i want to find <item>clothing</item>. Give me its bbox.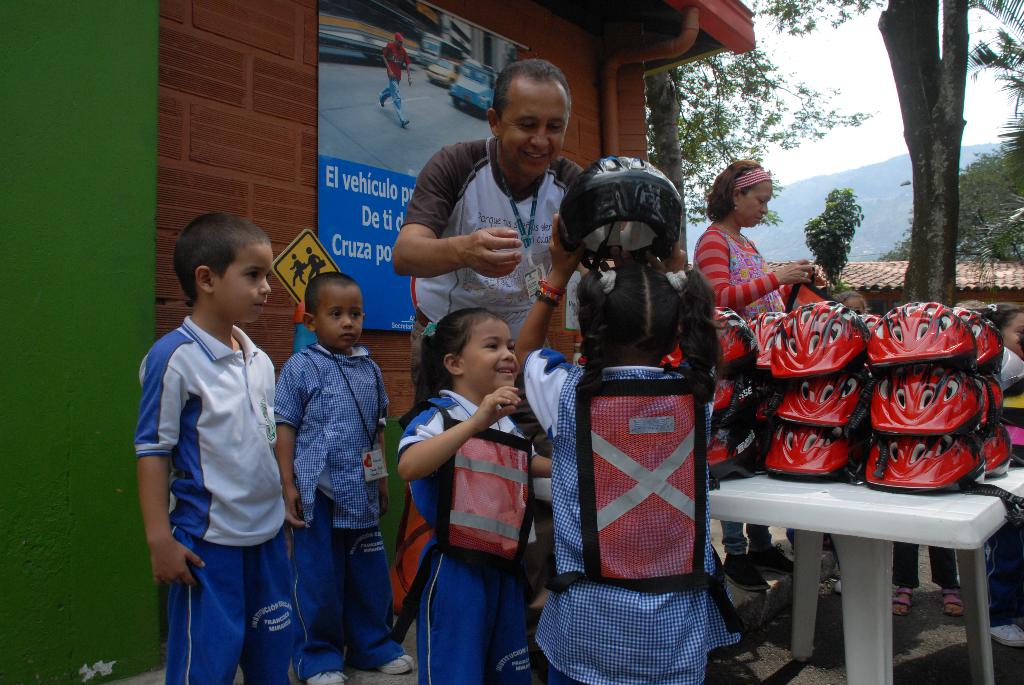
l=275, t=340, r=406, b=679.
